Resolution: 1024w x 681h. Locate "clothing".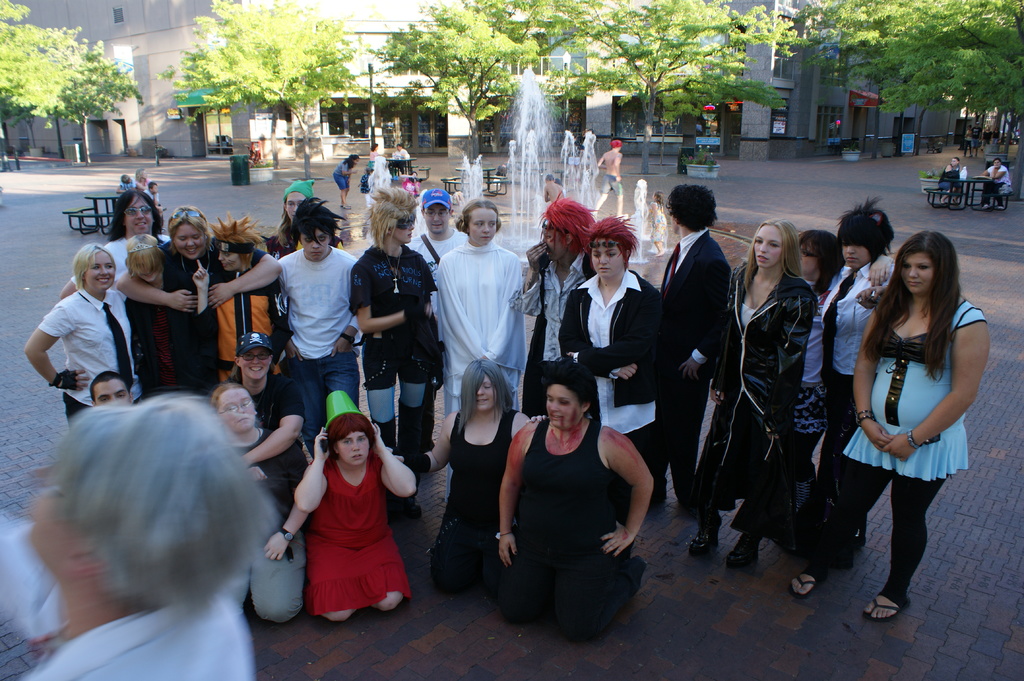
bbox=(978, 163, 1011, 204).
